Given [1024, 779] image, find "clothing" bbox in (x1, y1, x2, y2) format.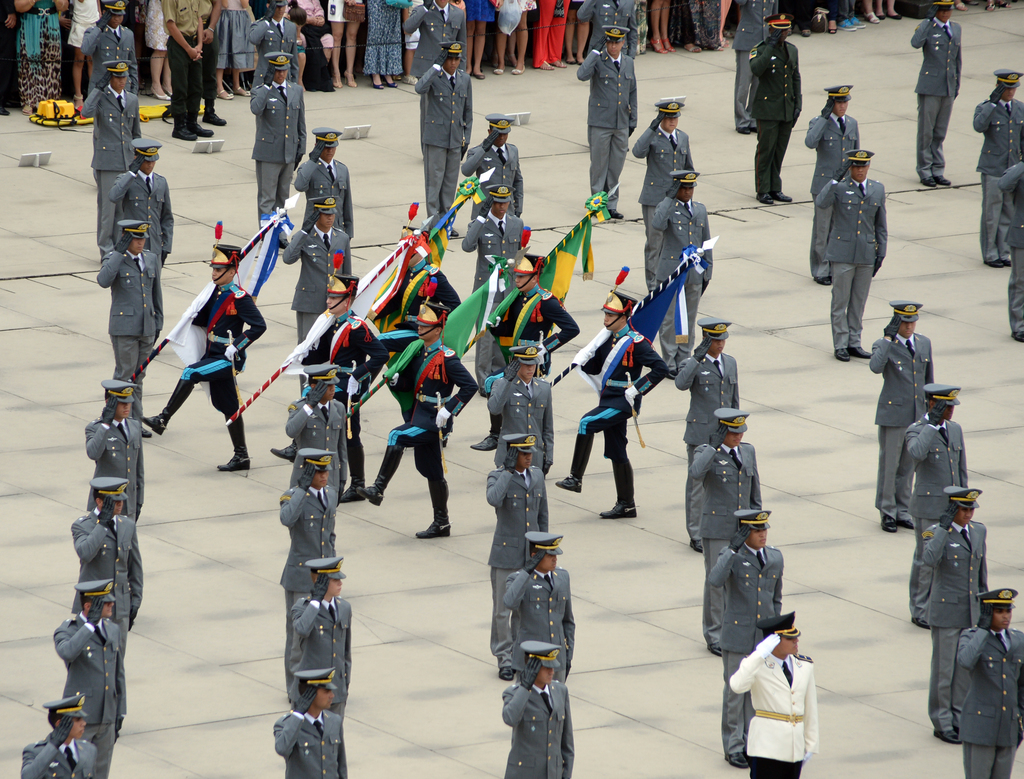
(579, 0, 639, 57).
